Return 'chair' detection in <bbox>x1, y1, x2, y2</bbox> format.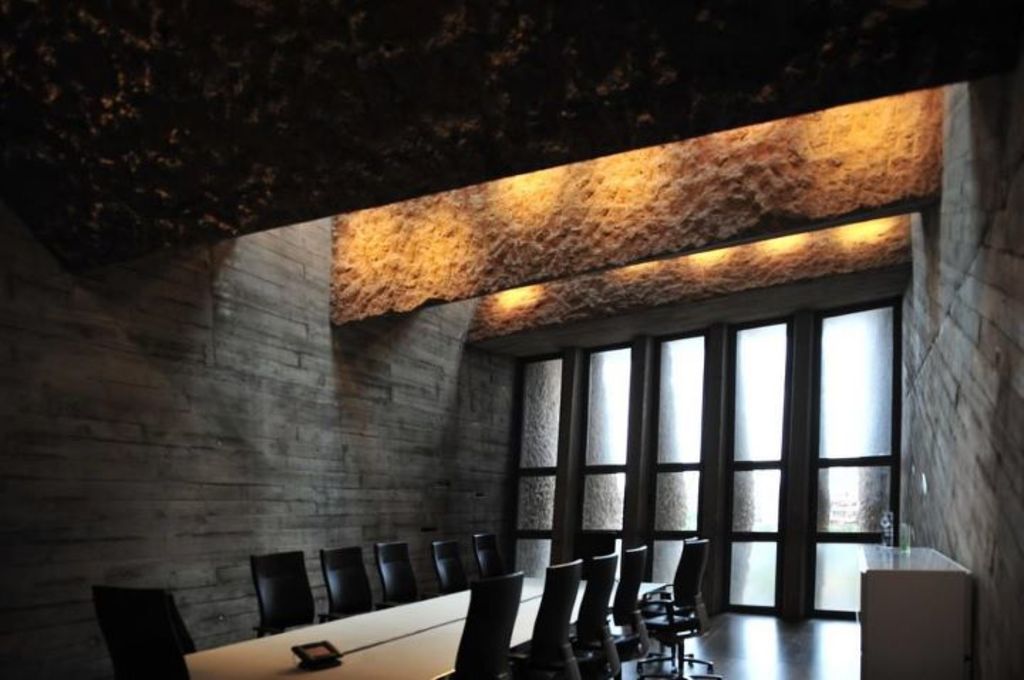
<bbox>639, 538, 718, 679</bbox>.
